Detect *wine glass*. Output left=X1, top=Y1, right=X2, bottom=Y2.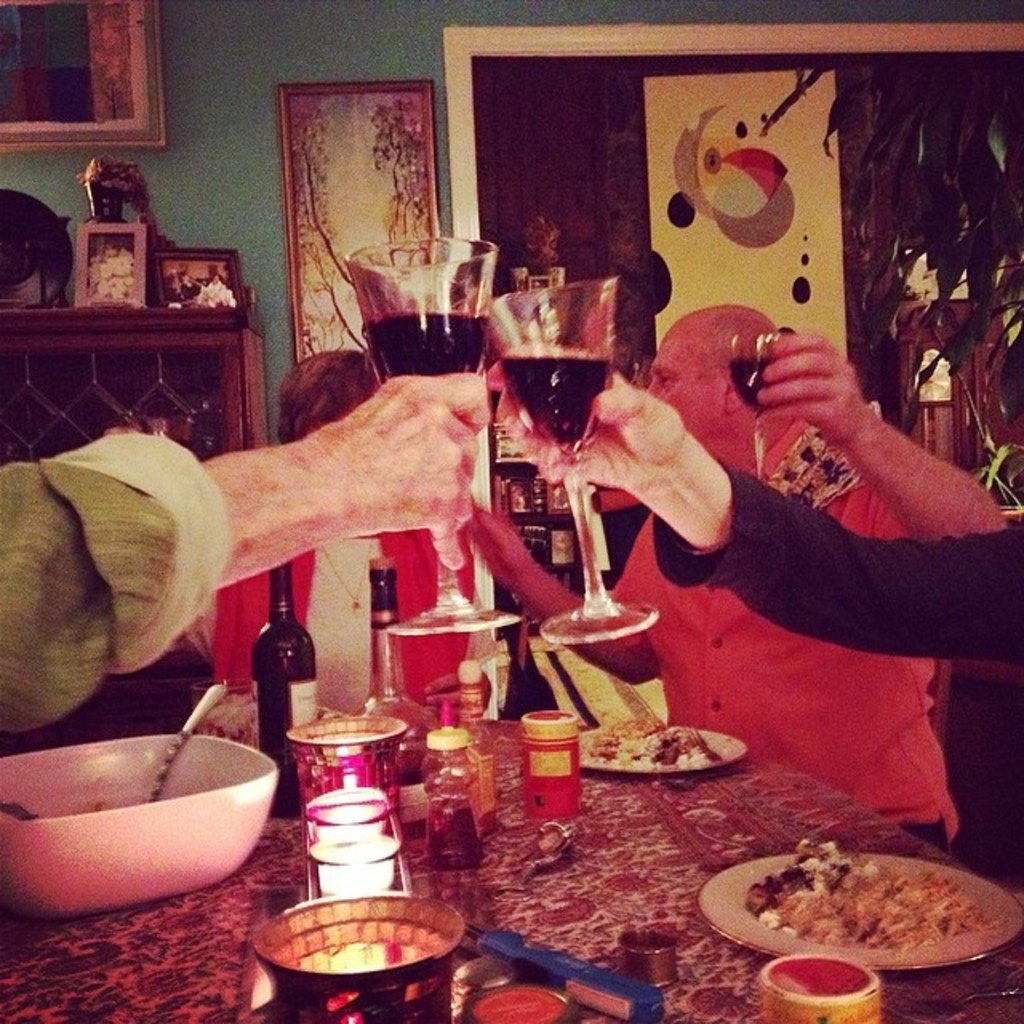
left=488, top=277, right=659, bottom=643.
